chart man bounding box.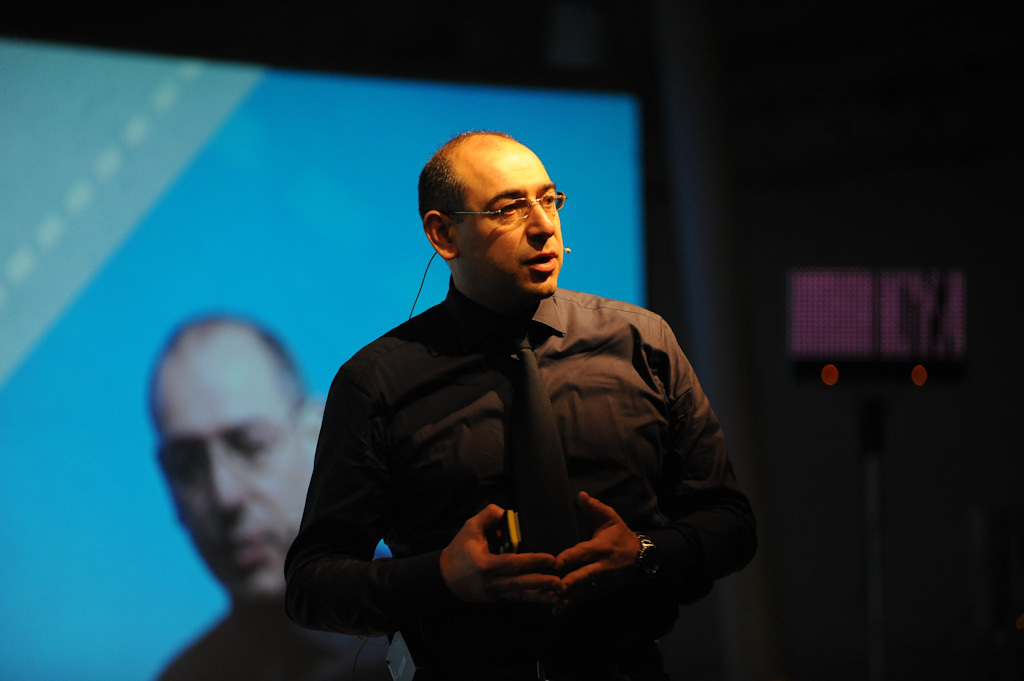
Charted: bbox=[147, 304, 421, 680].
